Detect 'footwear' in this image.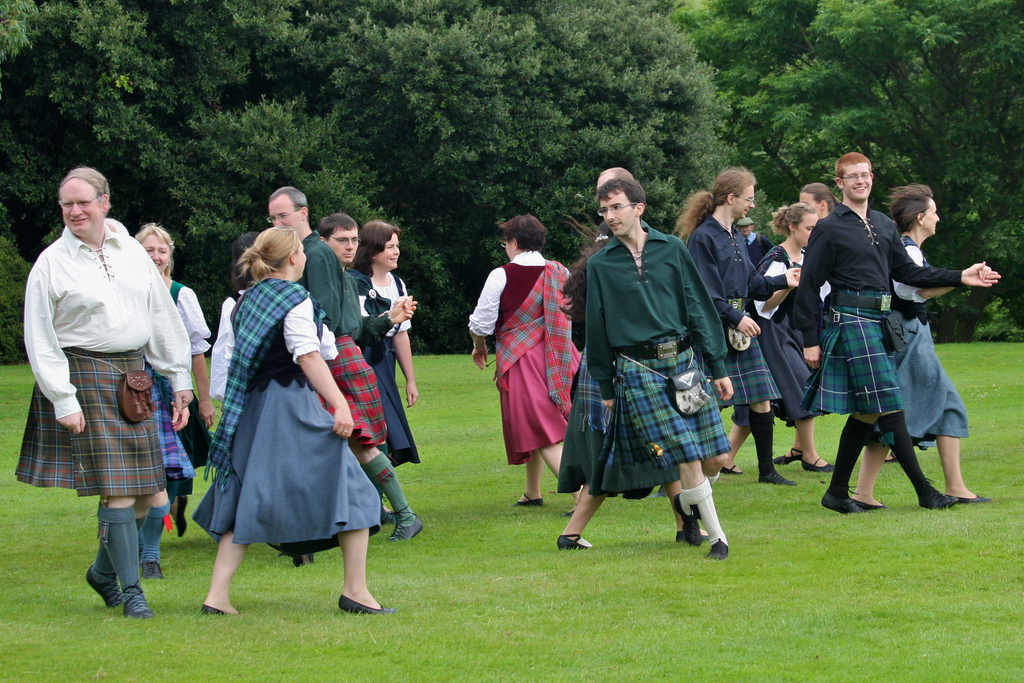
Detection: <region>175, 495, 189, 539</region>.
